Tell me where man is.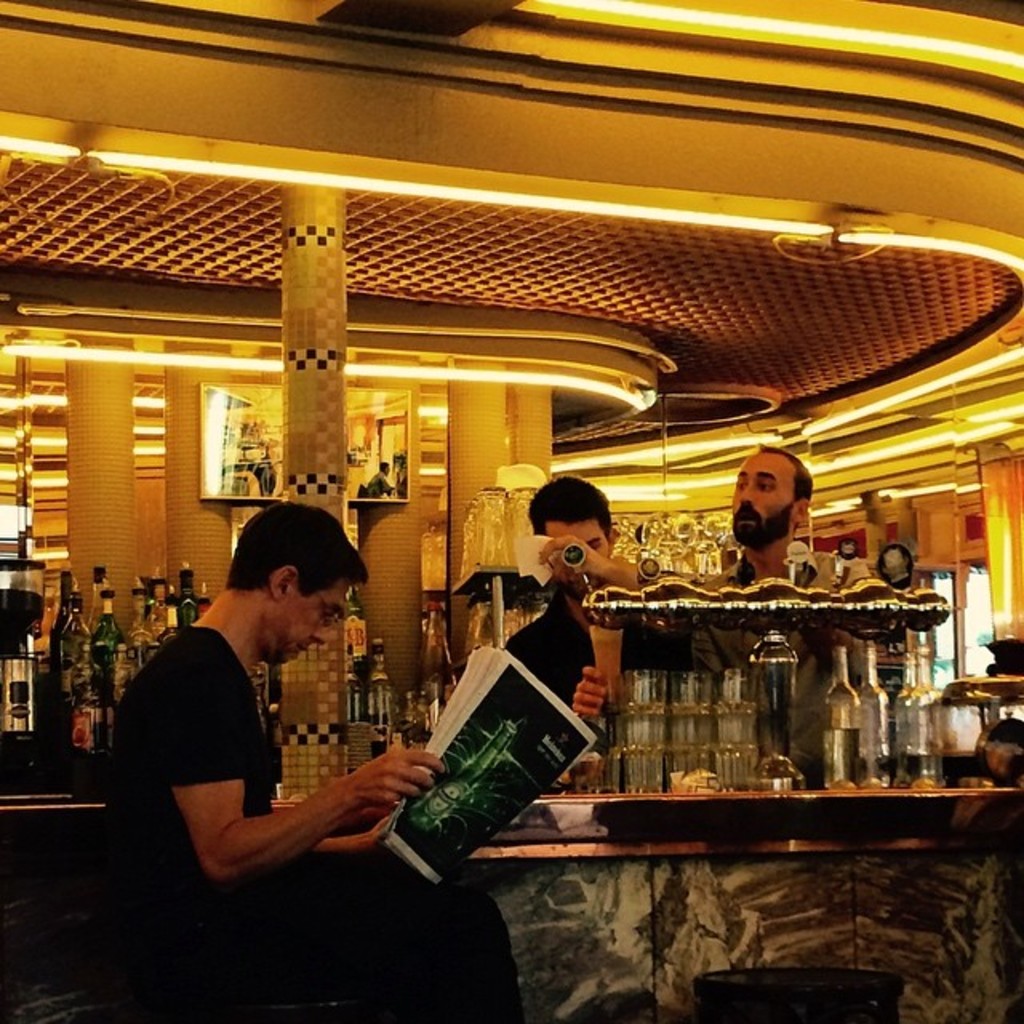
man is at pyautogui.locateOnScreen(694, 445, 862, 789).
